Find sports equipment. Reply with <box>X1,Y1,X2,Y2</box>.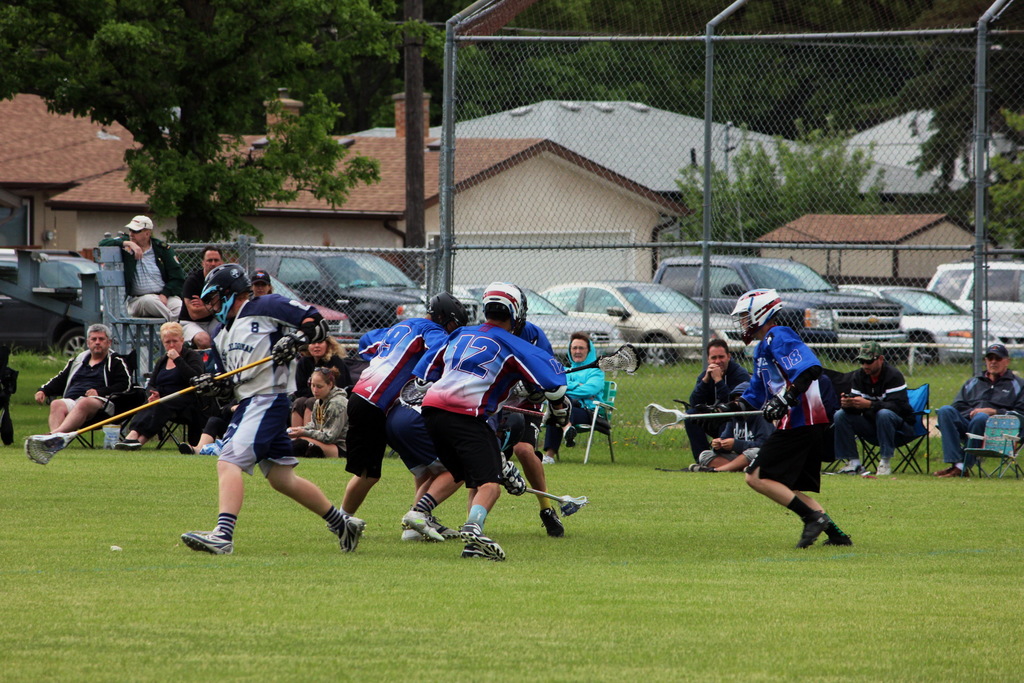
<box>525,483,585,519</box>.
